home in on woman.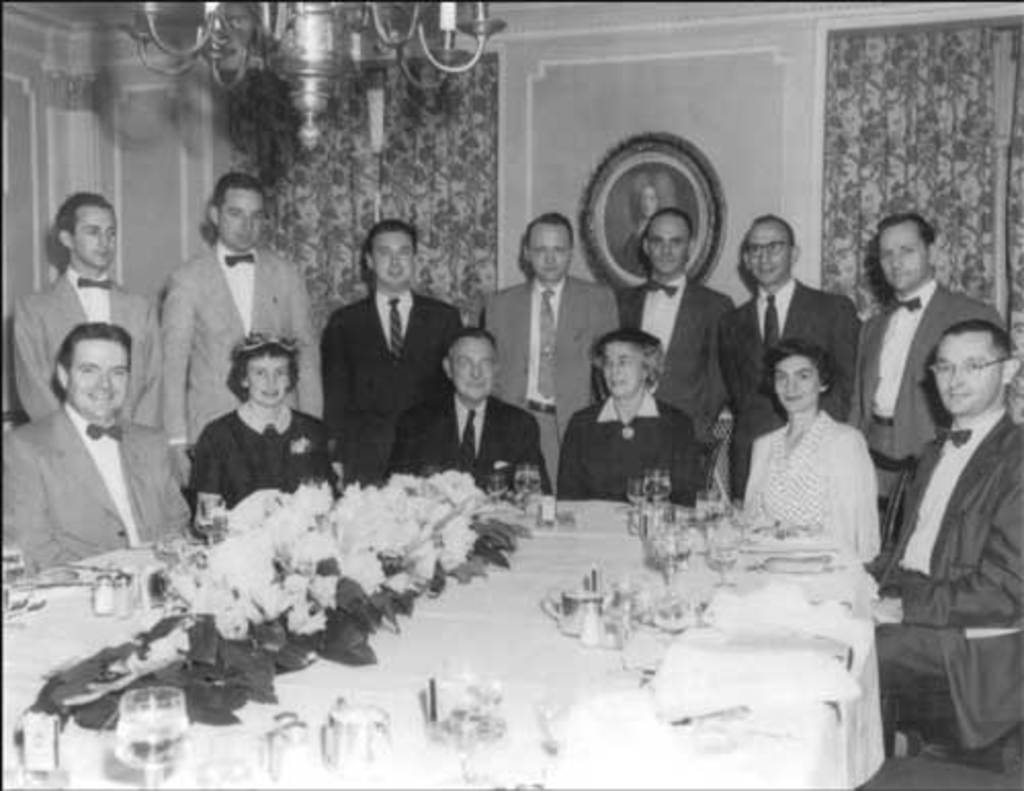
Homed in at [188,332,338,539].
